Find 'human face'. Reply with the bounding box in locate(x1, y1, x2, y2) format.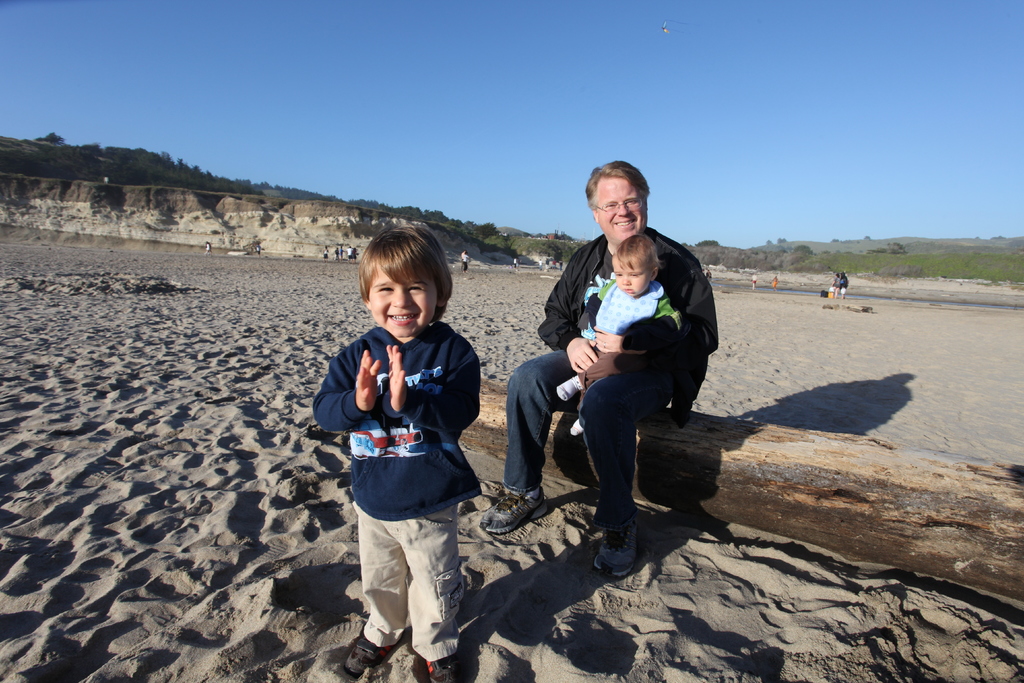
locate(370, 263, 436, 337).
